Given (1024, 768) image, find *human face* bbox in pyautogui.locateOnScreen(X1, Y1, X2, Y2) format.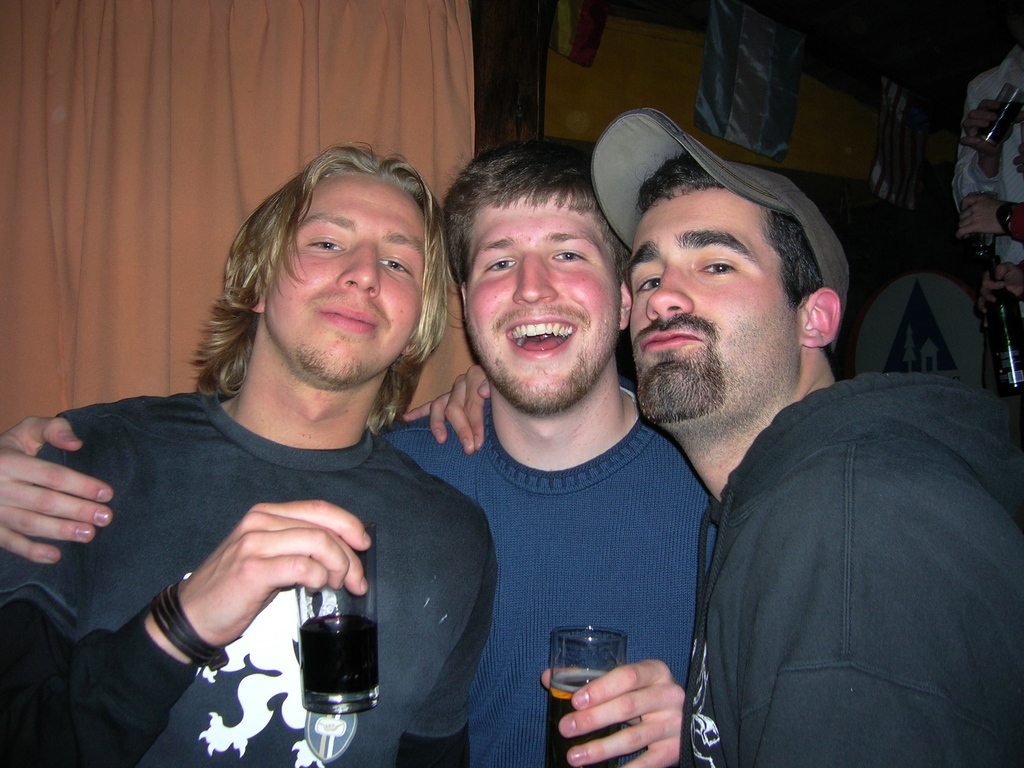
pyautogui.locateOnScreen(636, 200, 789, 405).
